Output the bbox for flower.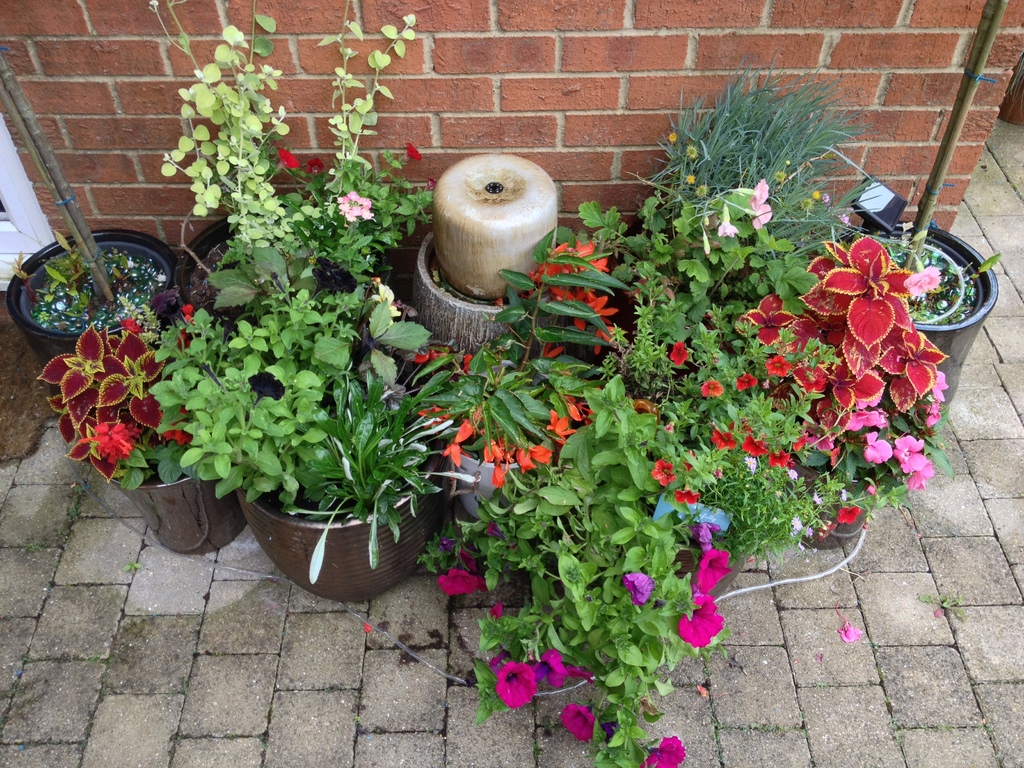
{"left": 460, "top": 548, "right": 478, "bottom": 572}.
